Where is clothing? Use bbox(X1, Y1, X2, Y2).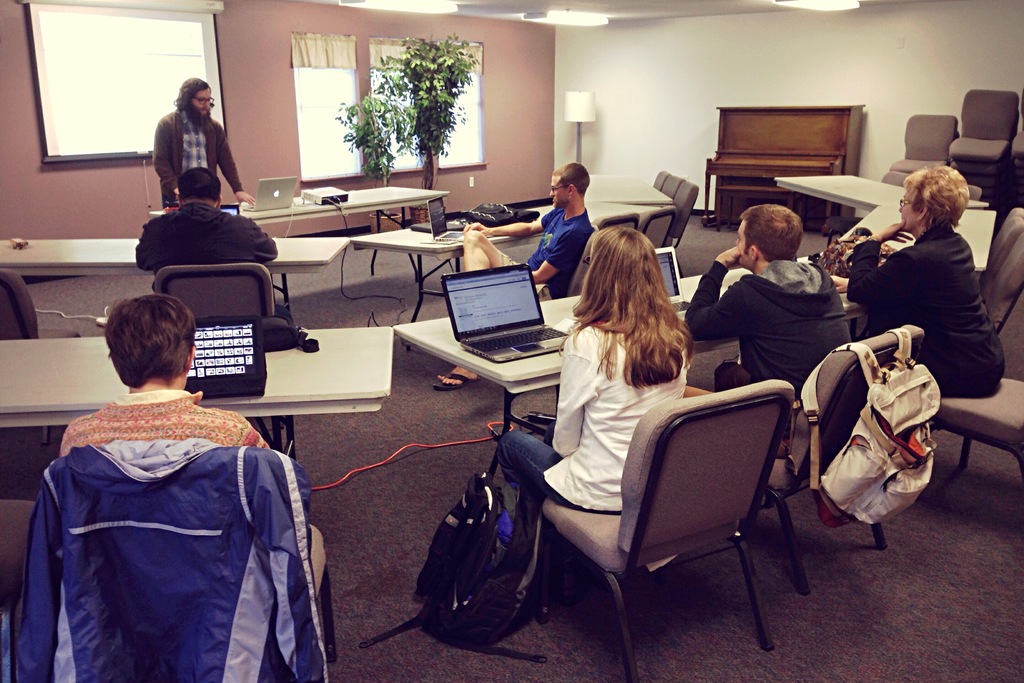
bbox(12, 440, 331, 682).
